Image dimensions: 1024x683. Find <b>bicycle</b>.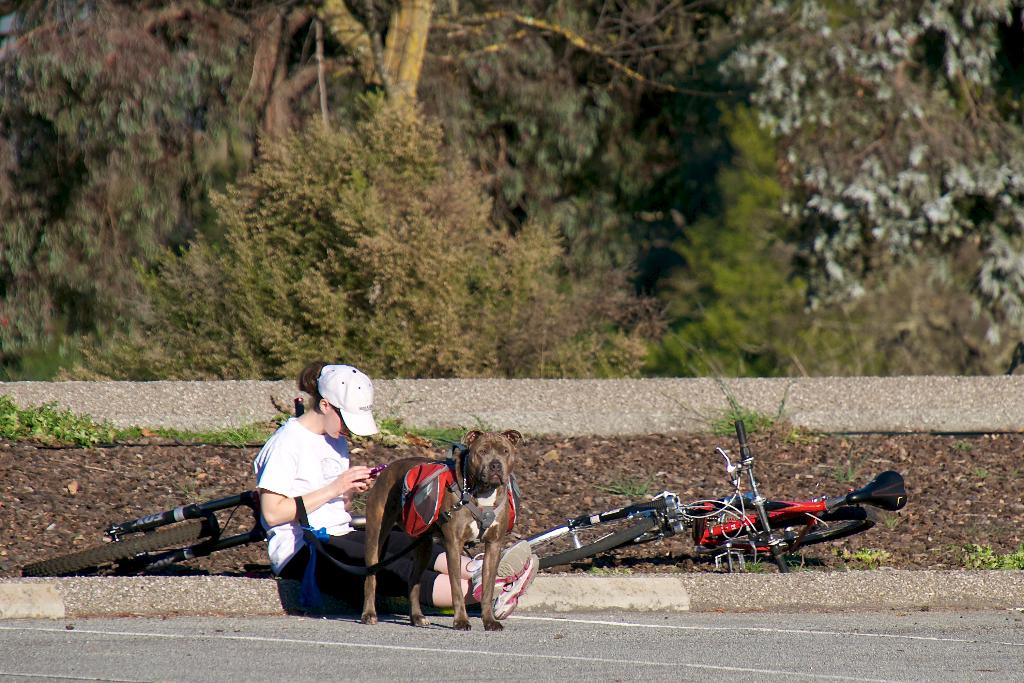
513:416:913:575.
